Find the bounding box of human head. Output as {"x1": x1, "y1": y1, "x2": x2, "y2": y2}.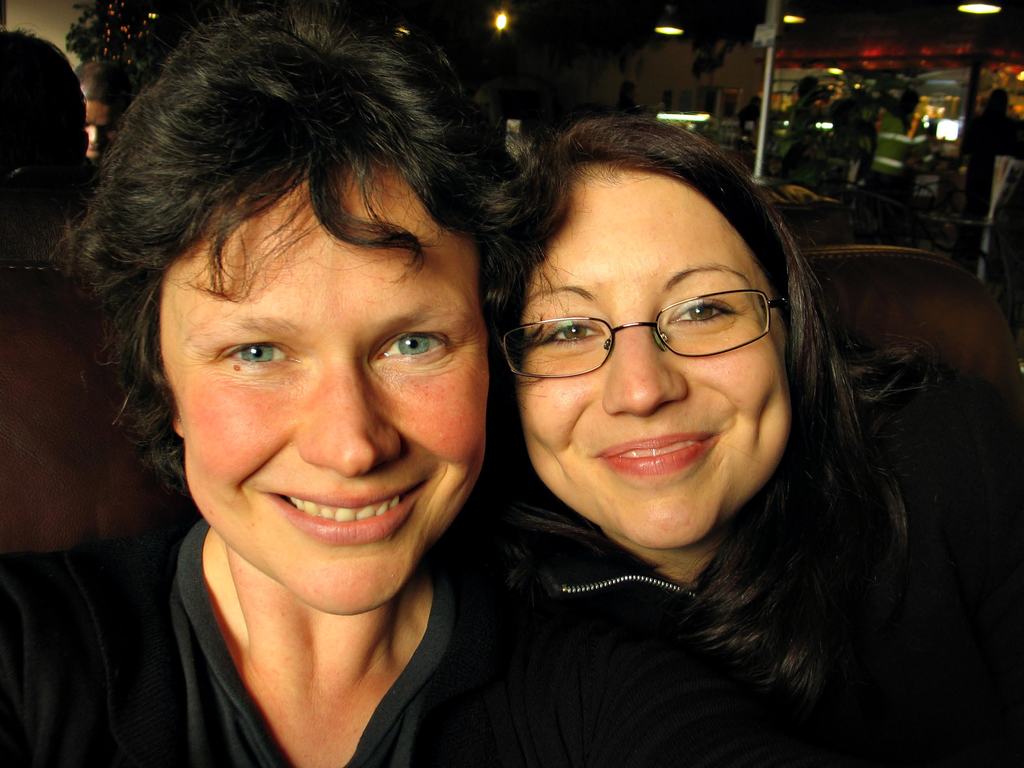
{"x1": 29, "y1": 18, "x2": 507, "y2": 588}.
